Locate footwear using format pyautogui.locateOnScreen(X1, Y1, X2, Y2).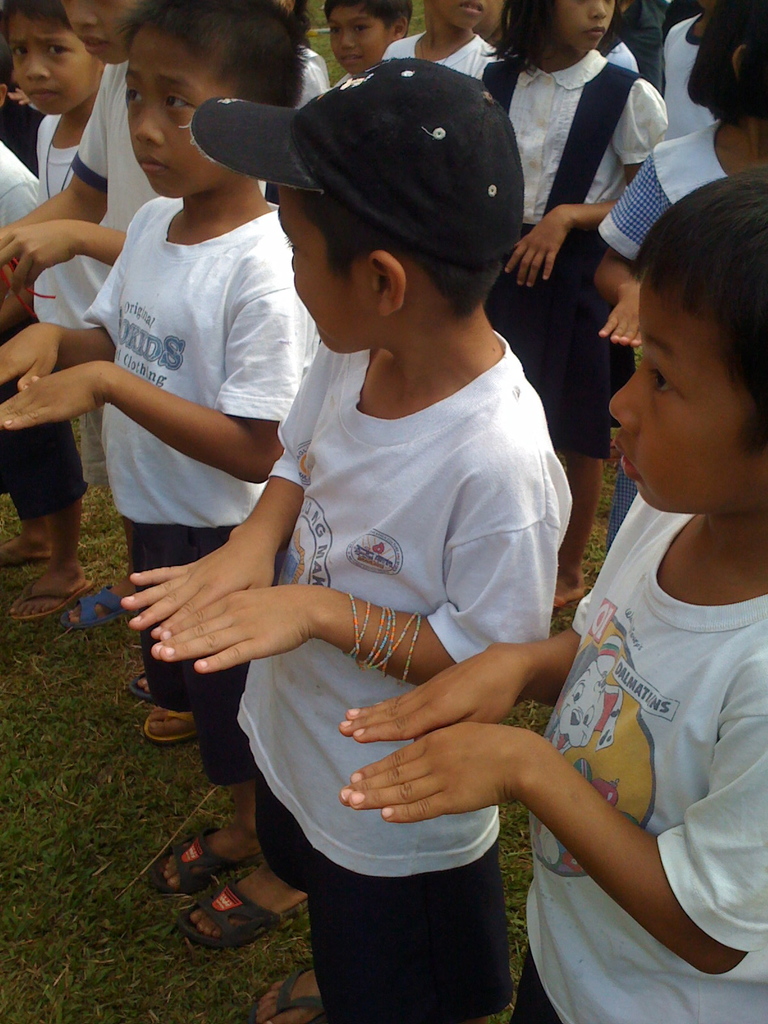
pyautogui.locateOnScreen(0, 520, 93, 578).
